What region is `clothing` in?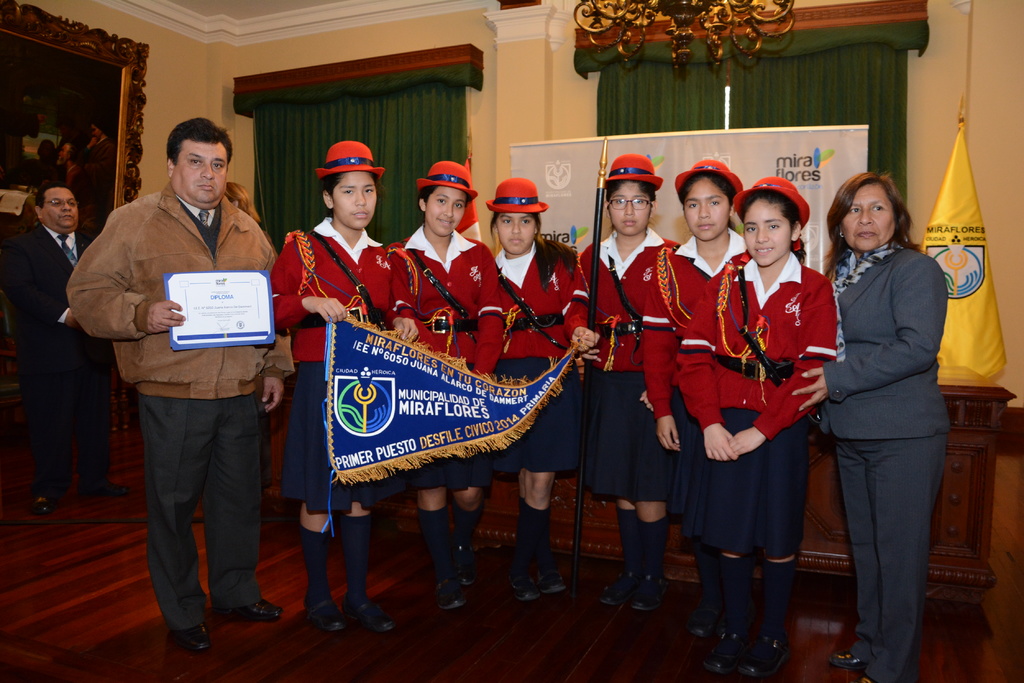
bbox=[582, 370, 671, 502].
